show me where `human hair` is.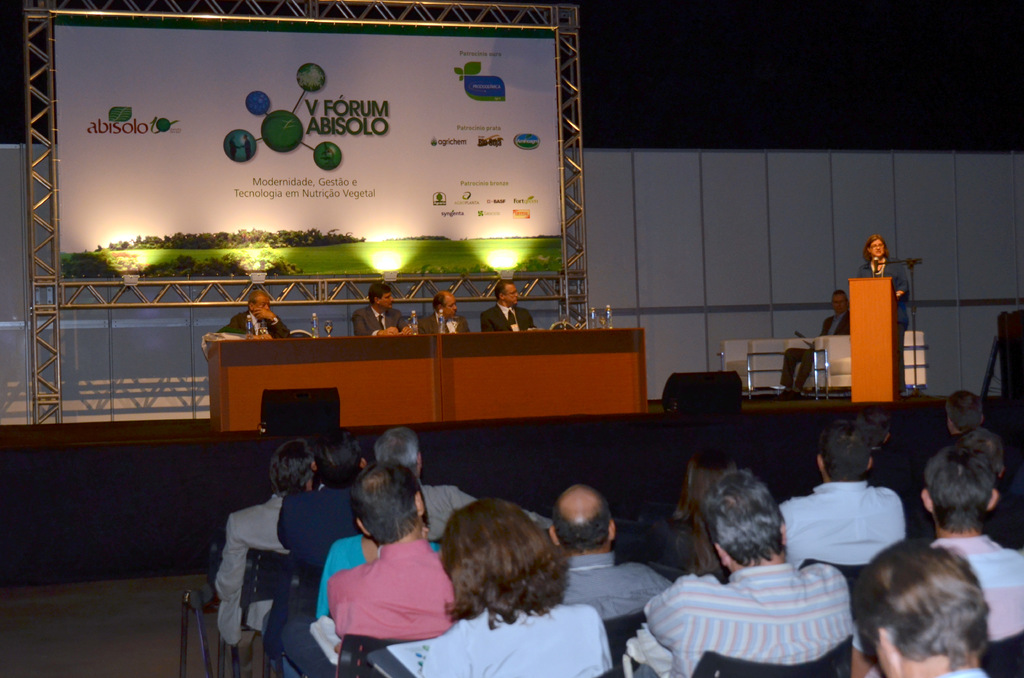
`human hair` is at select_region(374, 431, 413, 471).
